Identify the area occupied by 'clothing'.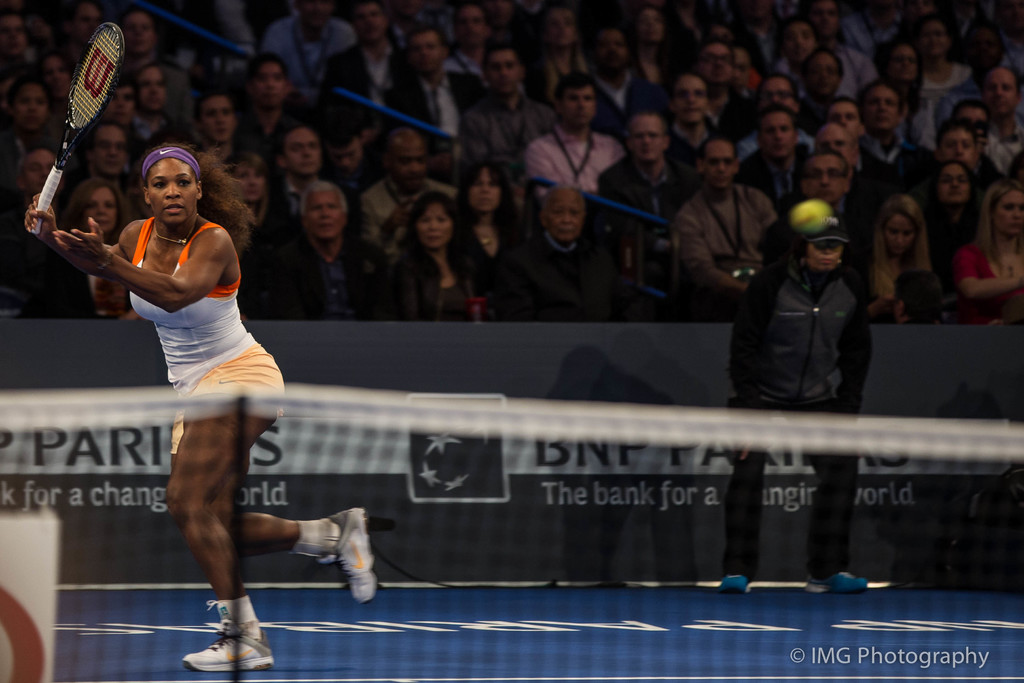
Area: [left=723, top=268, right=871, bottom=578].
